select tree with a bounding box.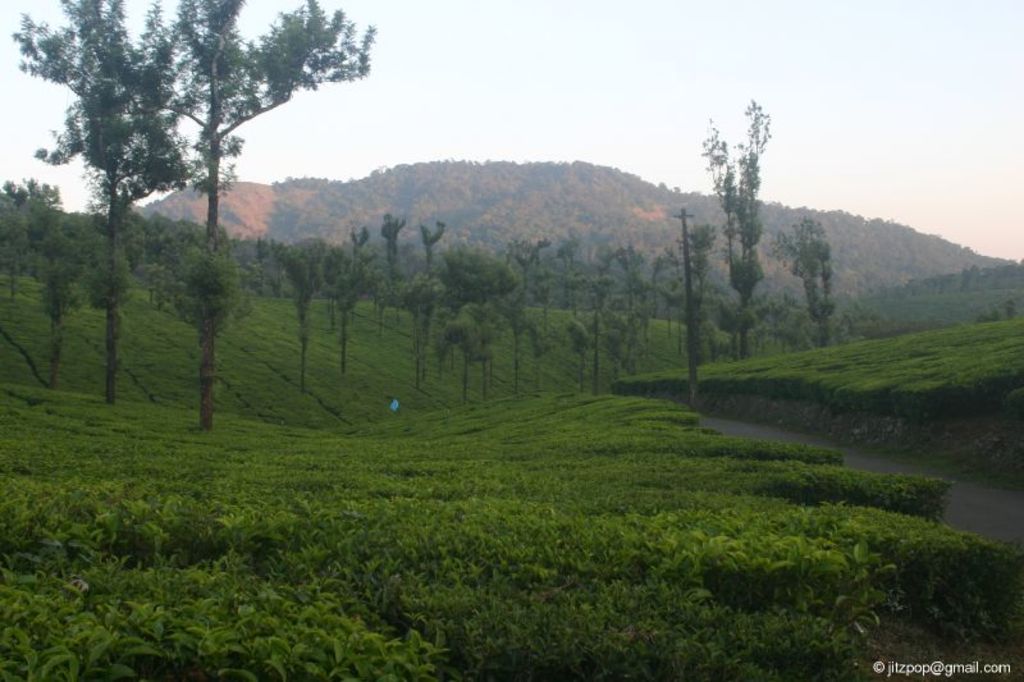
BBox(0, 164, 61, 284).
